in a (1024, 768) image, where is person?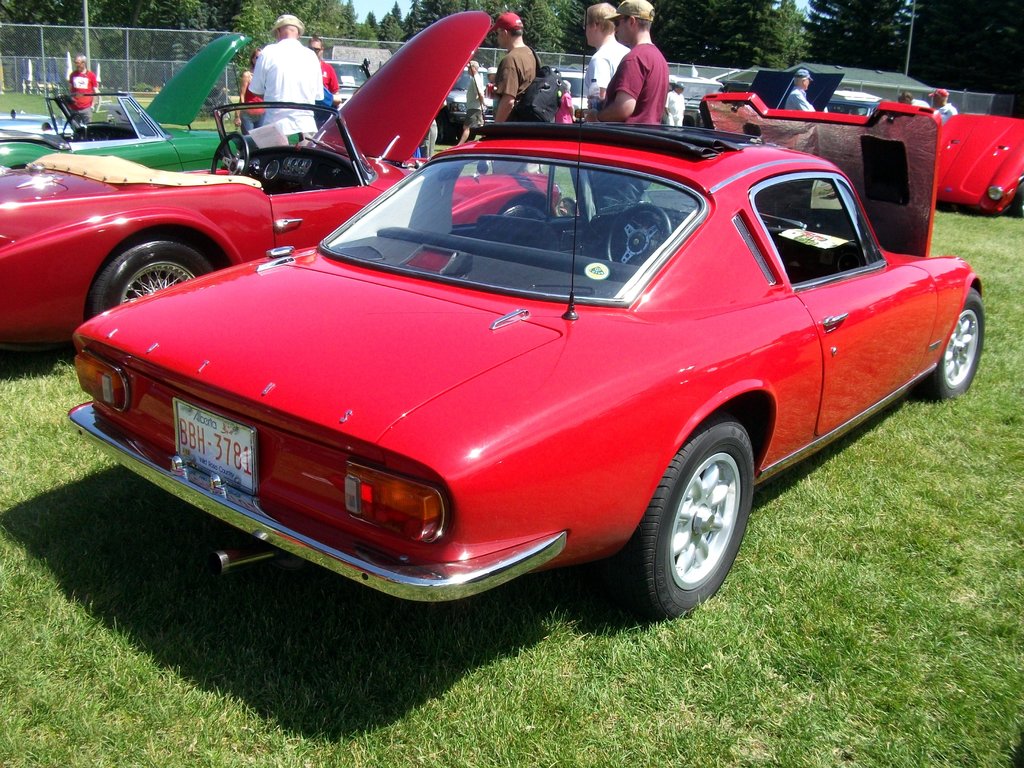
(x1=895, y1=91, x2=912, y2=107).
